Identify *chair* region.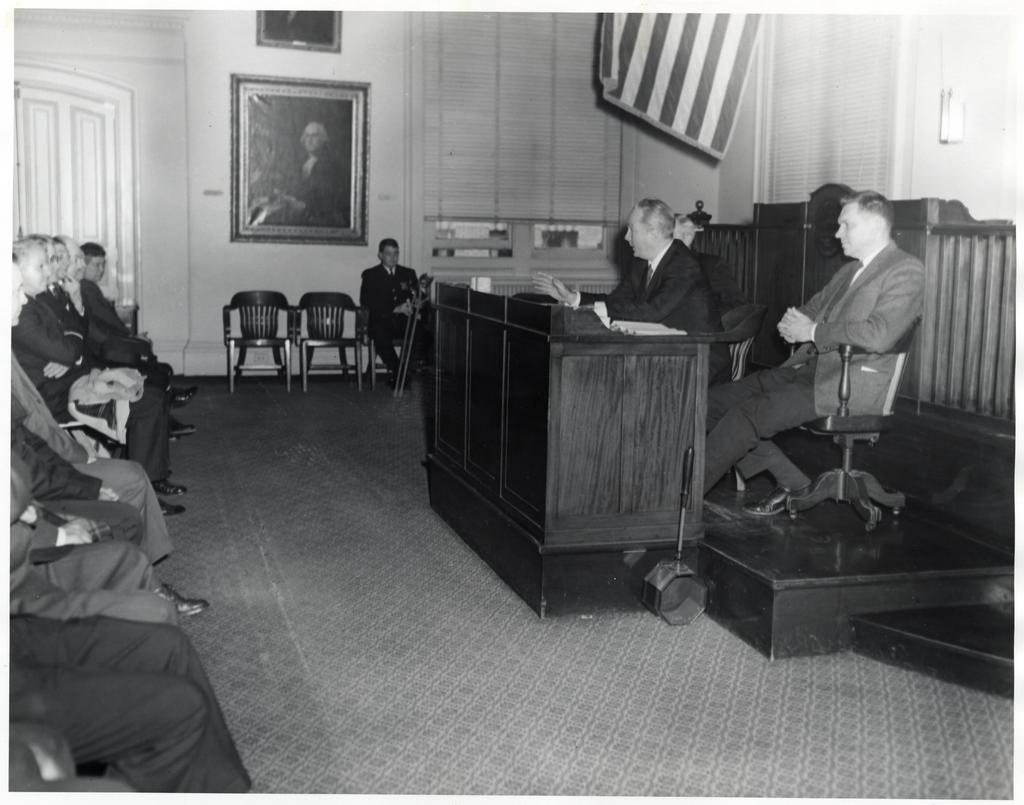
Region: BBox(787, 316, 915, 527).
